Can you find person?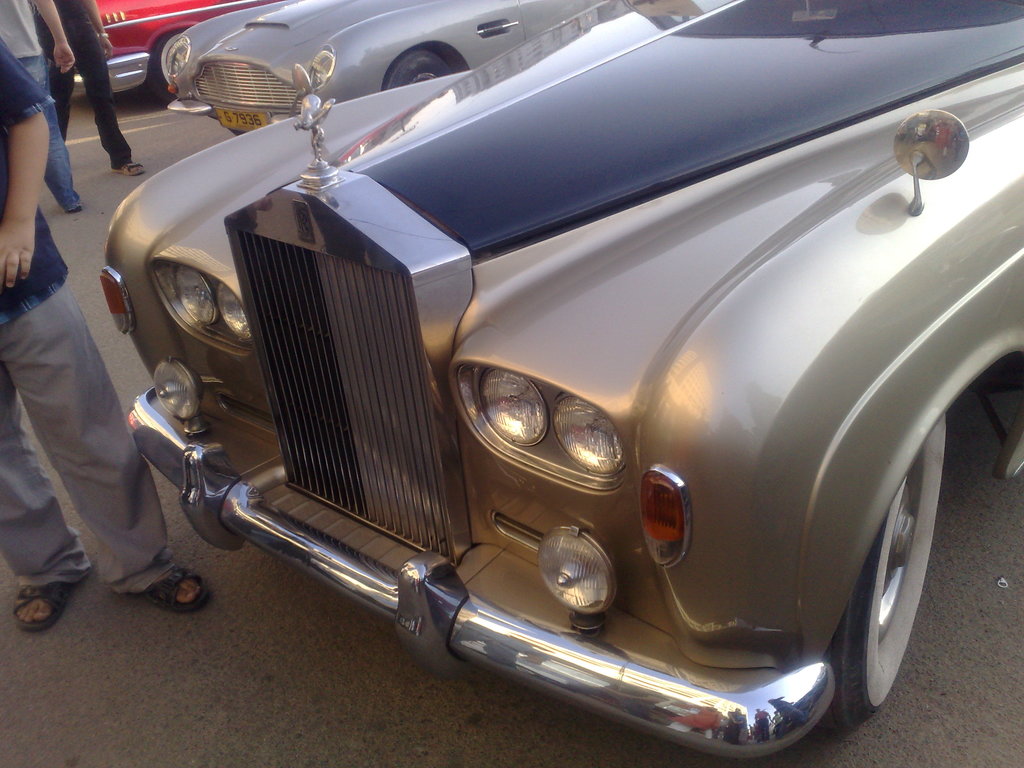
Yes, bounding box: select_region(0, 0, 76, 218).
